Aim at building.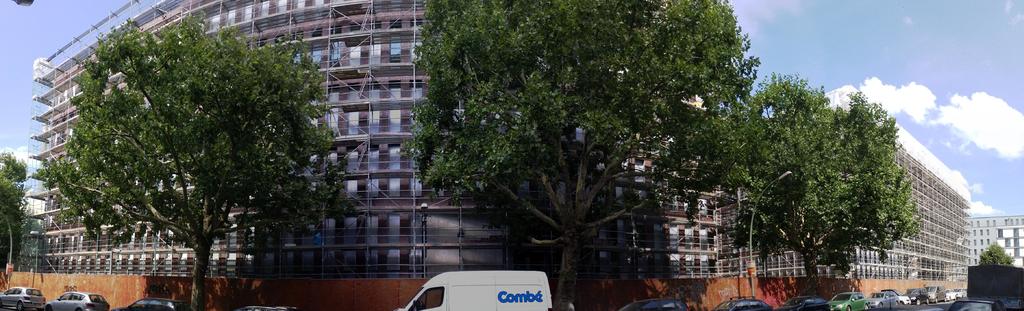
Aimed at {"x1": 963, "y1": 211, "x2": 1023, "y2": 270}.
